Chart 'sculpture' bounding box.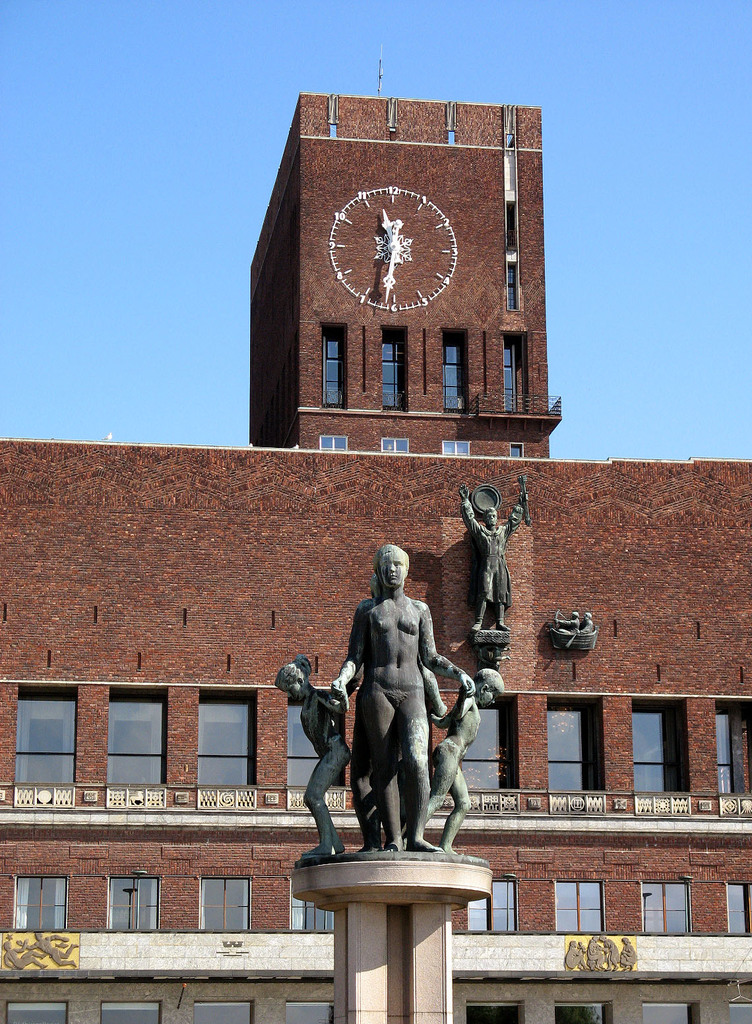
Charted: x1=429 y1=649 x2=505 y2=853.
